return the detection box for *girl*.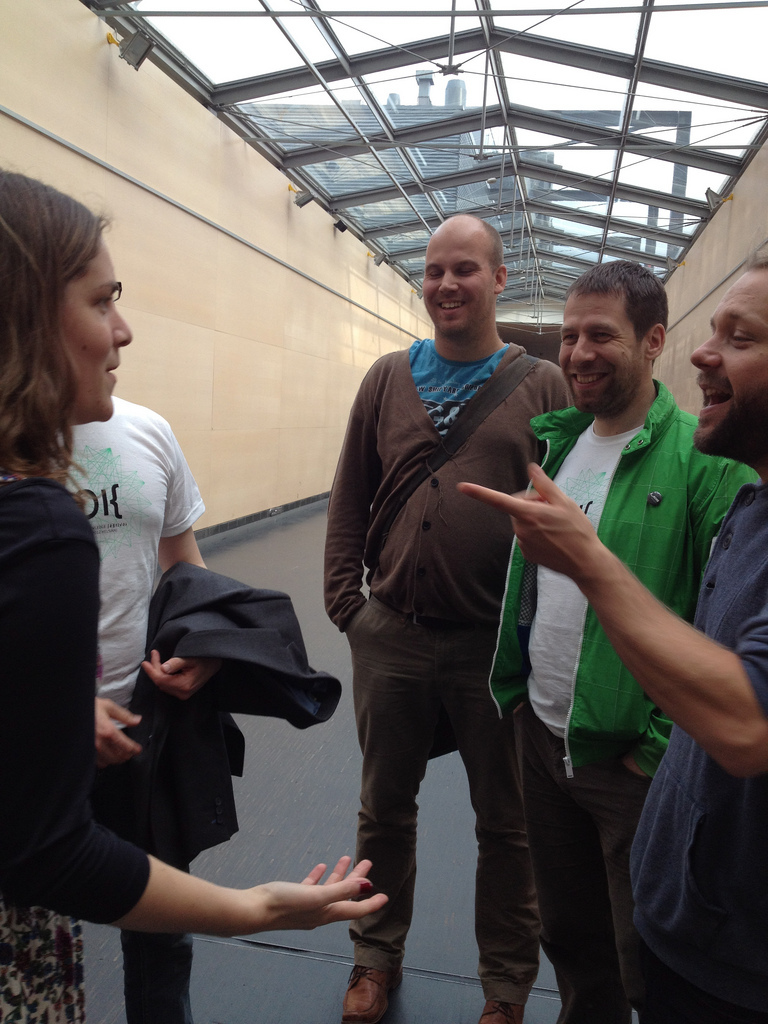
locate(0, 165, 387, 1023).
